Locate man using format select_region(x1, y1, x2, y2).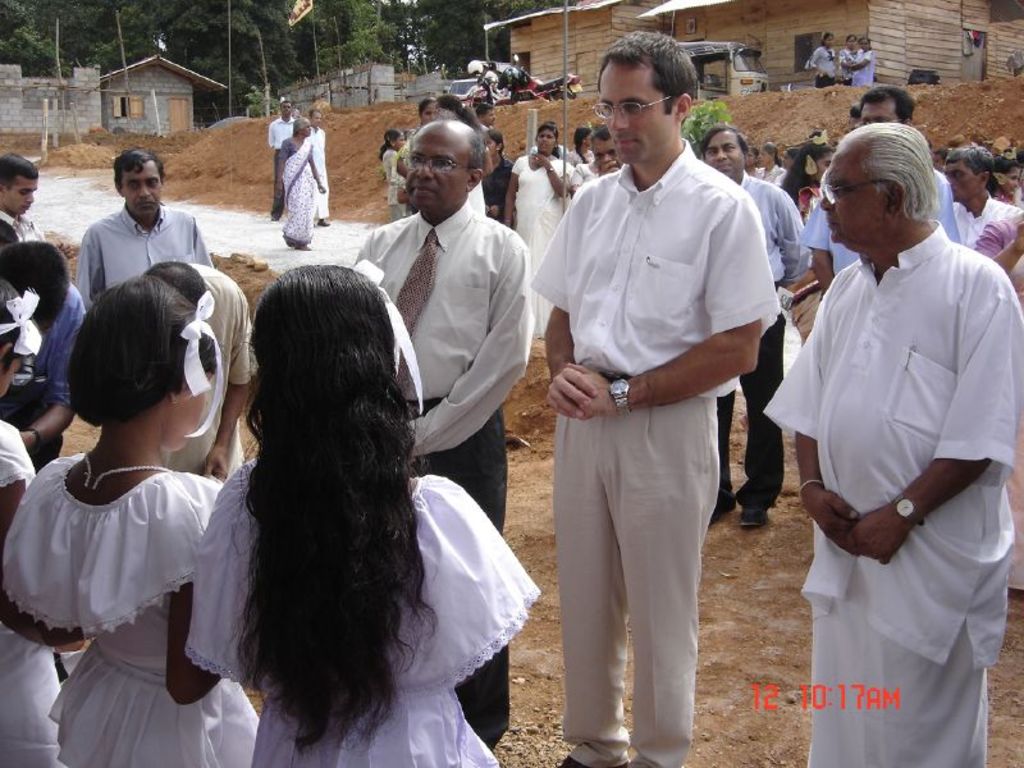
select_region(69, 152, 210, 315).
